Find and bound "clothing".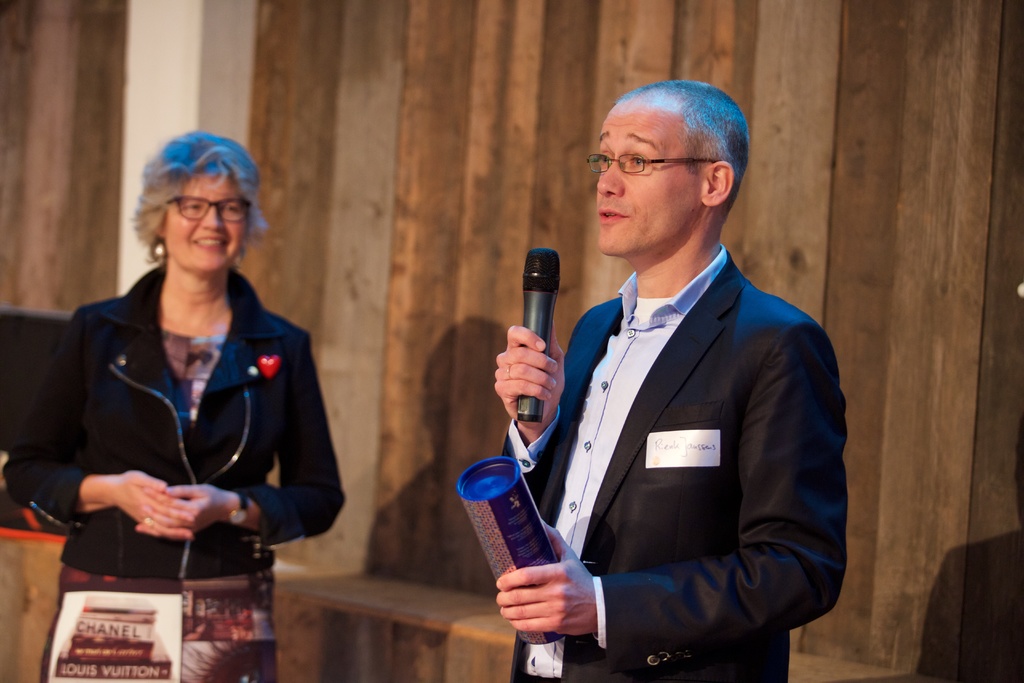
Bound: <bbox>26, 242, 338, 598</bbox>.
